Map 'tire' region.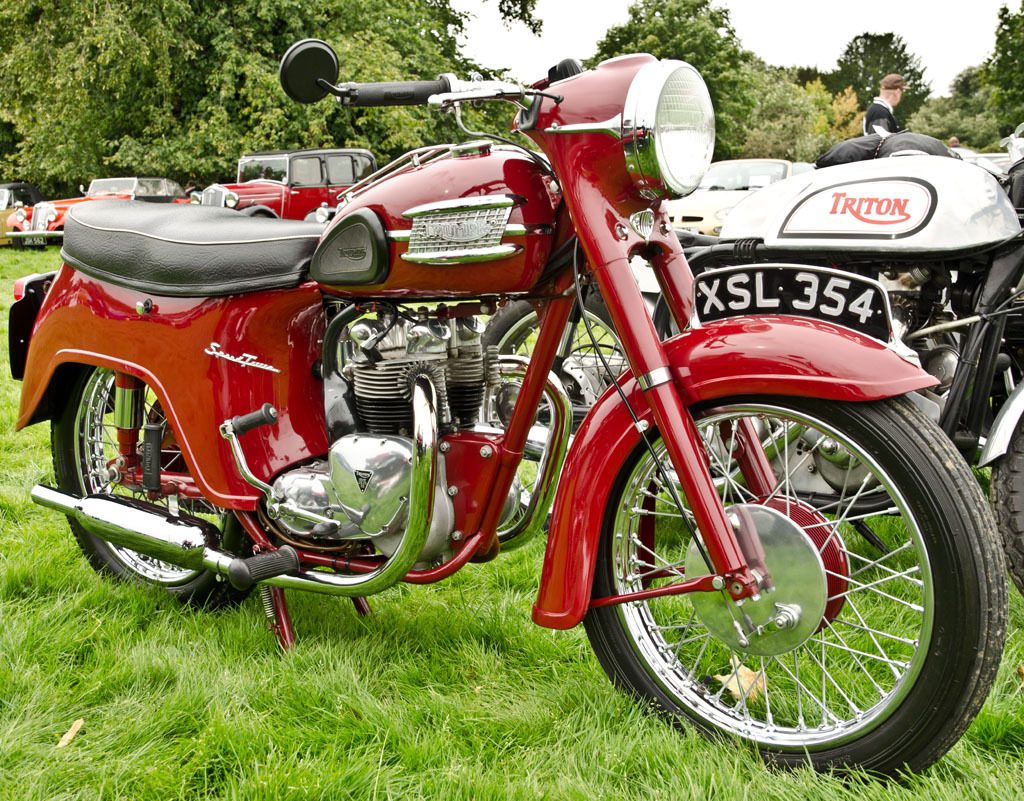
Mapped to (left=481, top=280, right=634, bottom=462).
